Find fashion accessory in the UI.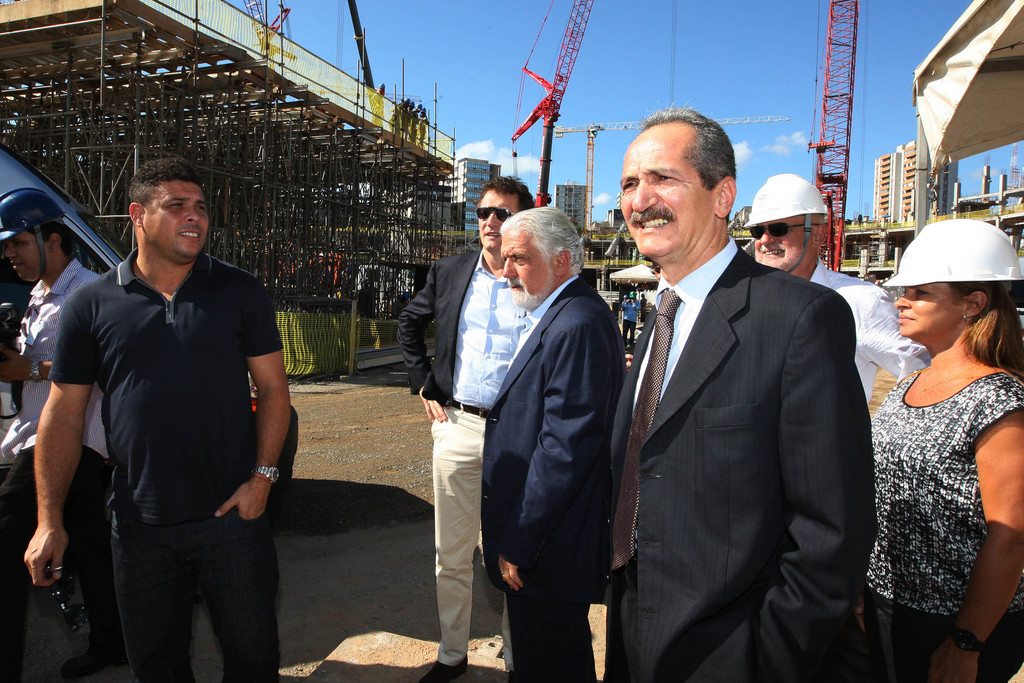
UI element at BBox(749, 222, 830, 240).
